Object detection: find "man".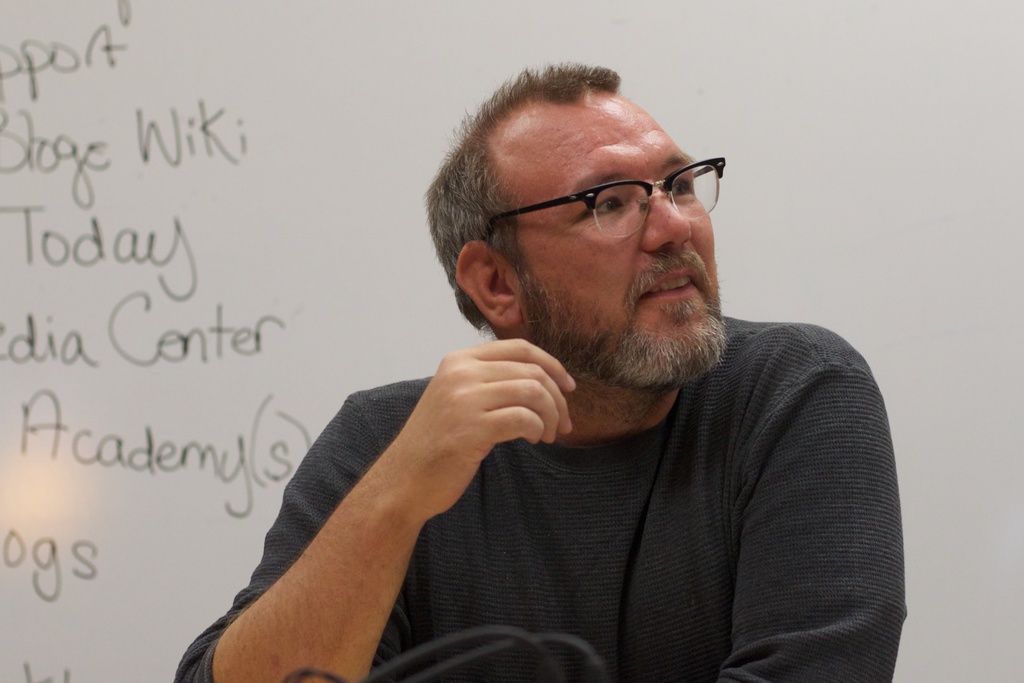
region(172, 62, 907, 682).
